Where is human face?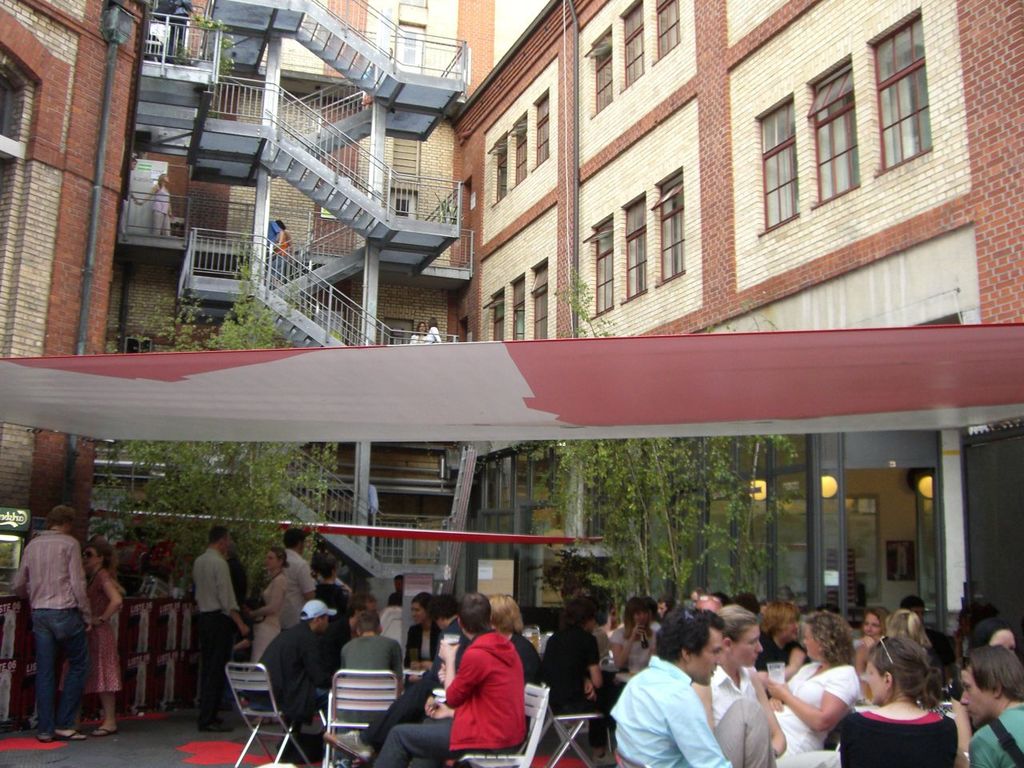
detection(82, 539, 99, 571).
